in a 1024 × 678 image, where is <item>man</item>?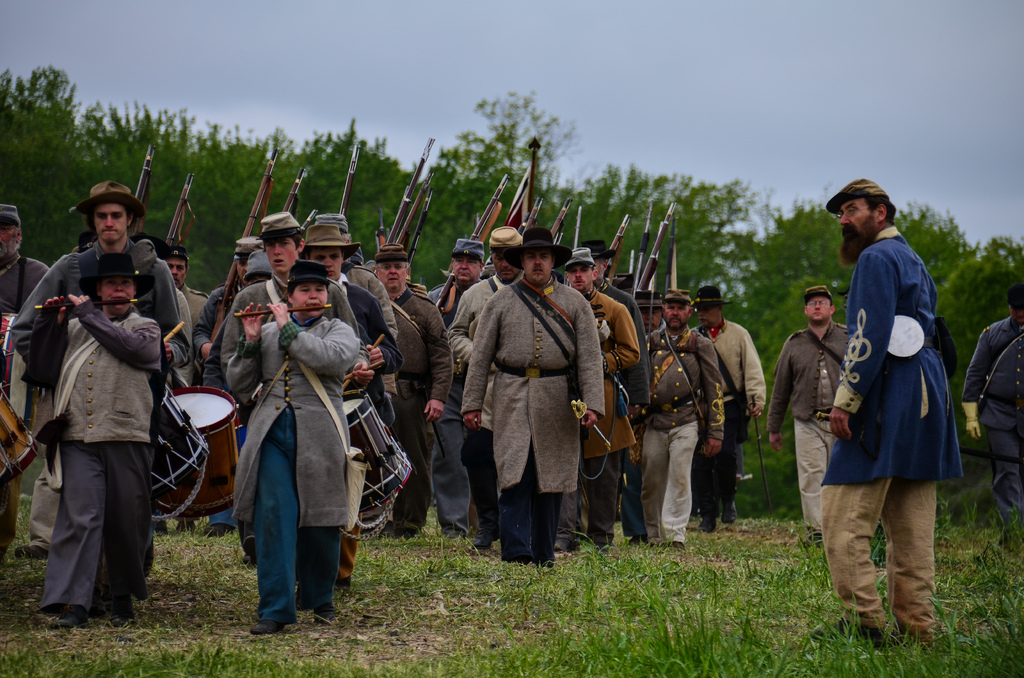
x1=633, y1=291, x2=660, y2=328.
